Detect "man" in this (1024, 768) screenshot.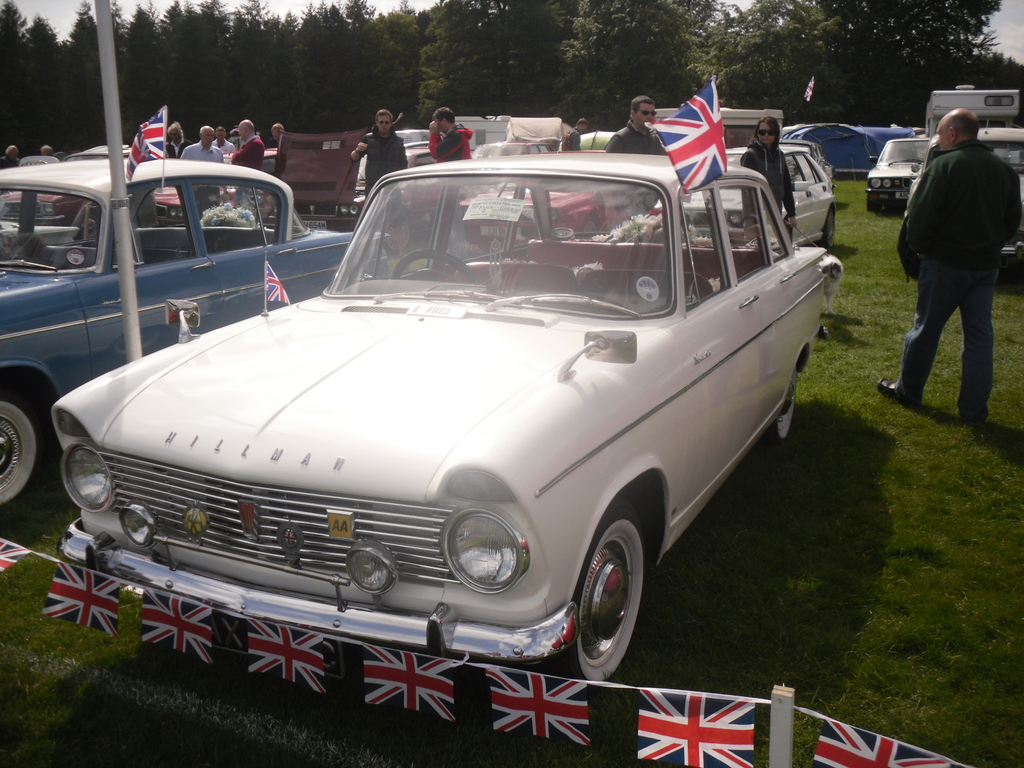
Detection: (0,144,19,168).
